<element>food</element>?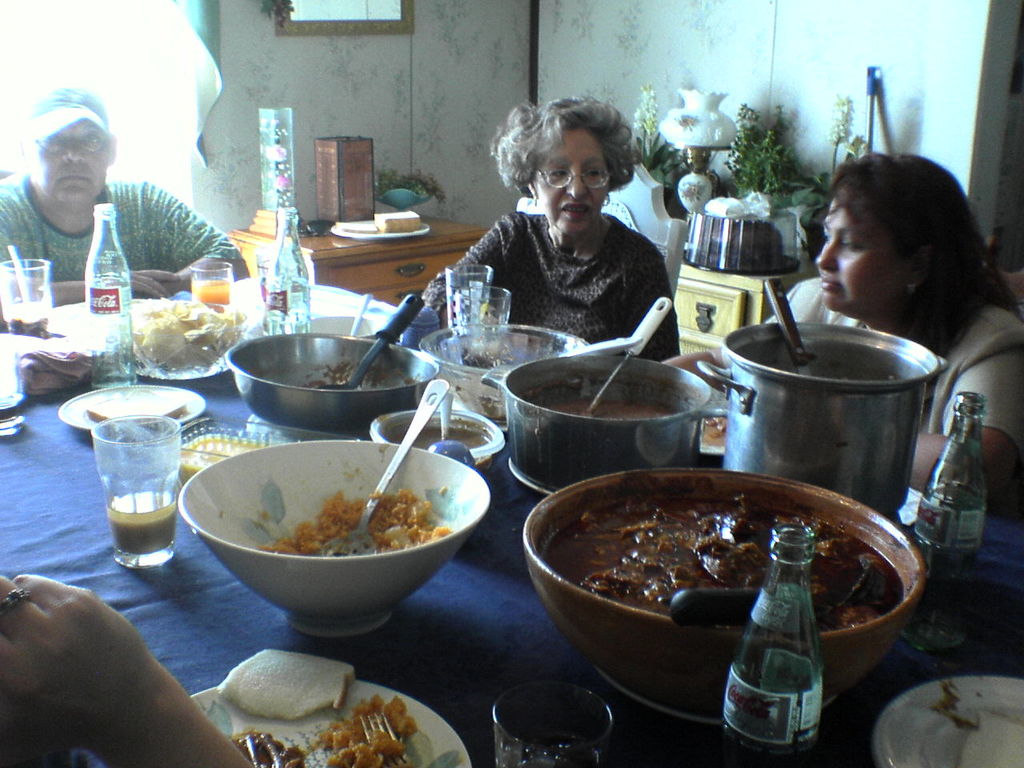
(302,360,421,387)
